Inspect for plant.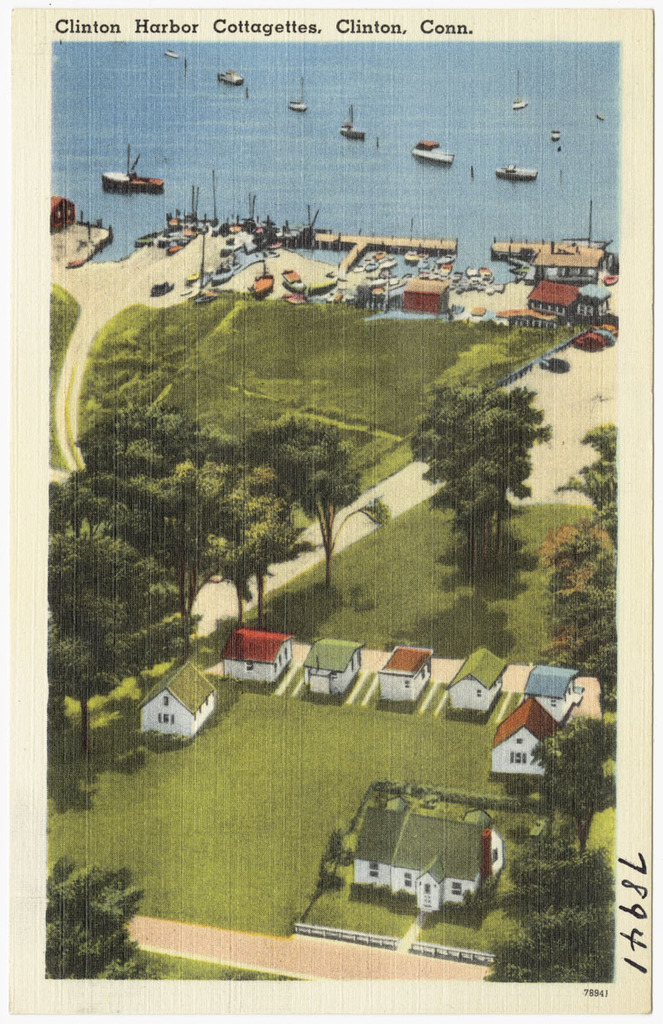
Inspection: BBox(74, 265, 621, 563).
